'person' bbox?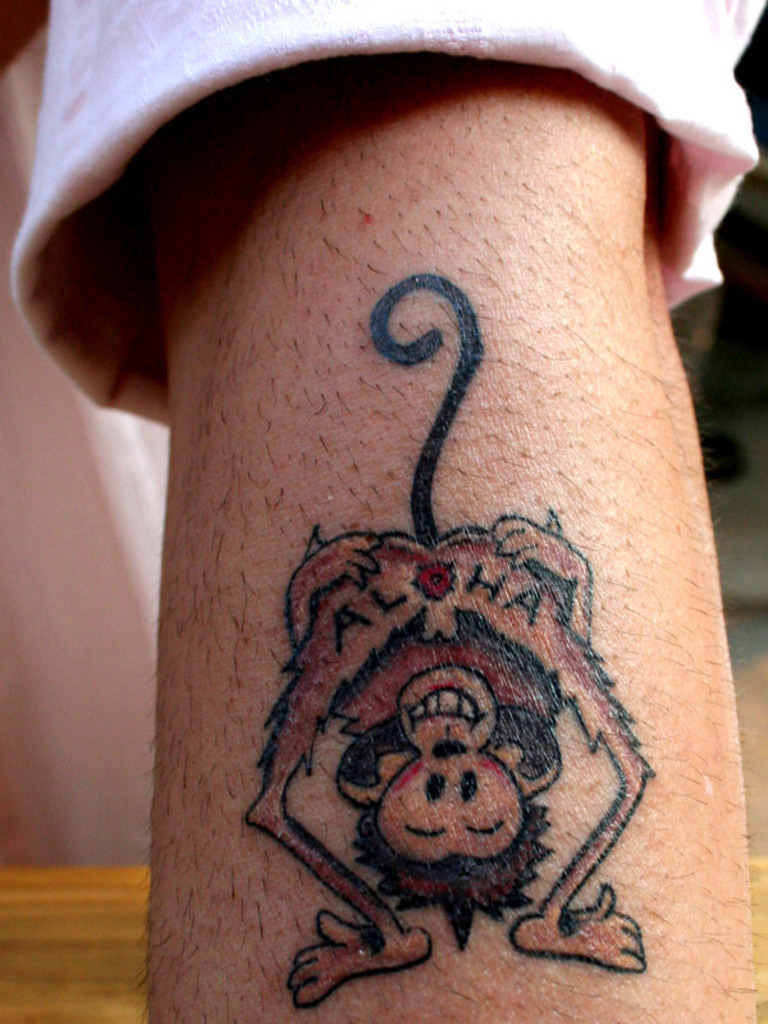
crop(0, 0, 767, 1023)
